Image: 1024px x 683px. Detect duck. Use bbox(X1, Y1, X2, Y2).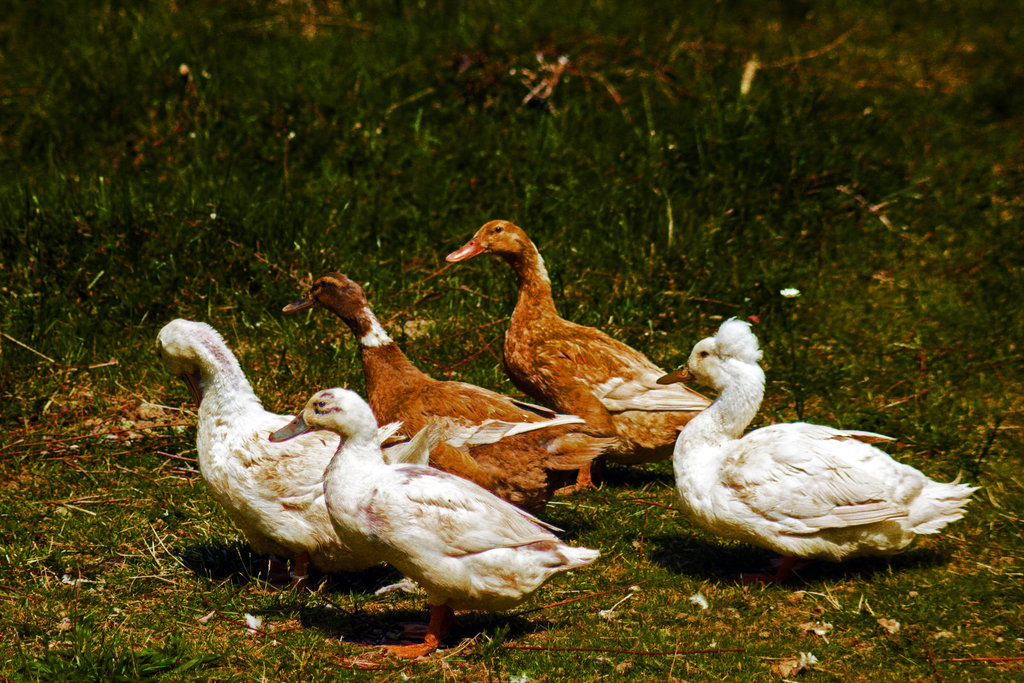
bbox(263, 382, 598, 668).
